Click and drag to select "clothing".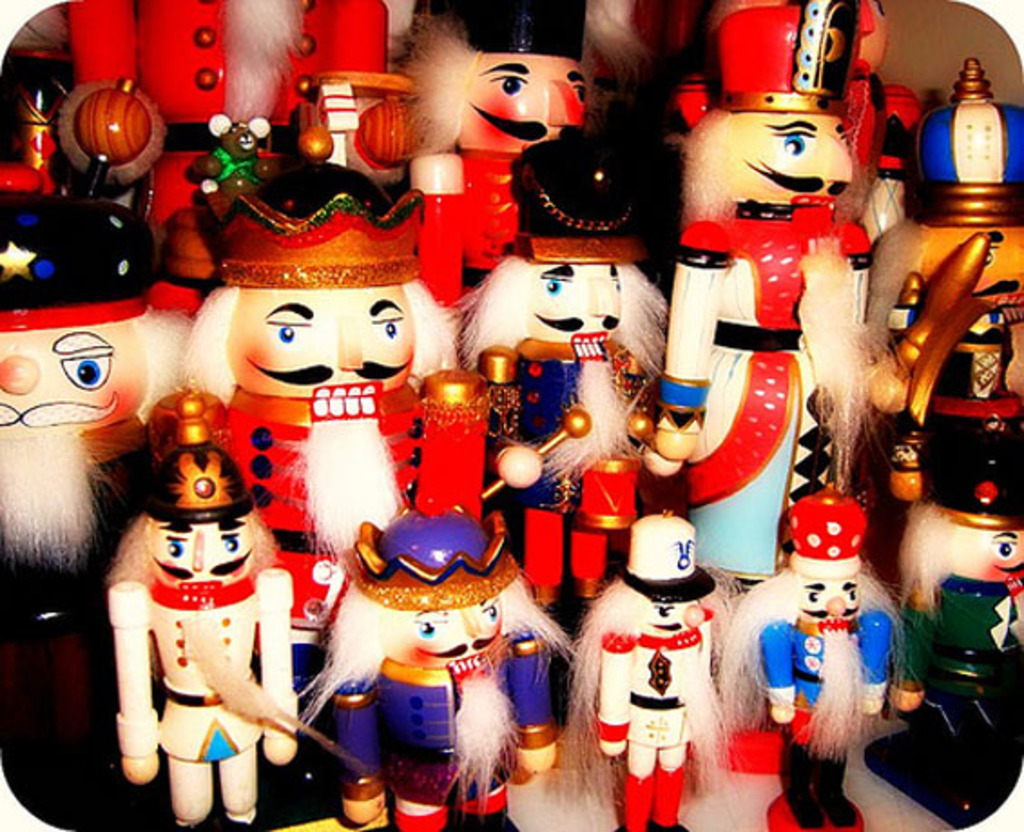
Selection: {"left": 502, "top": 343, "right": 651, "bottom": 584}.
